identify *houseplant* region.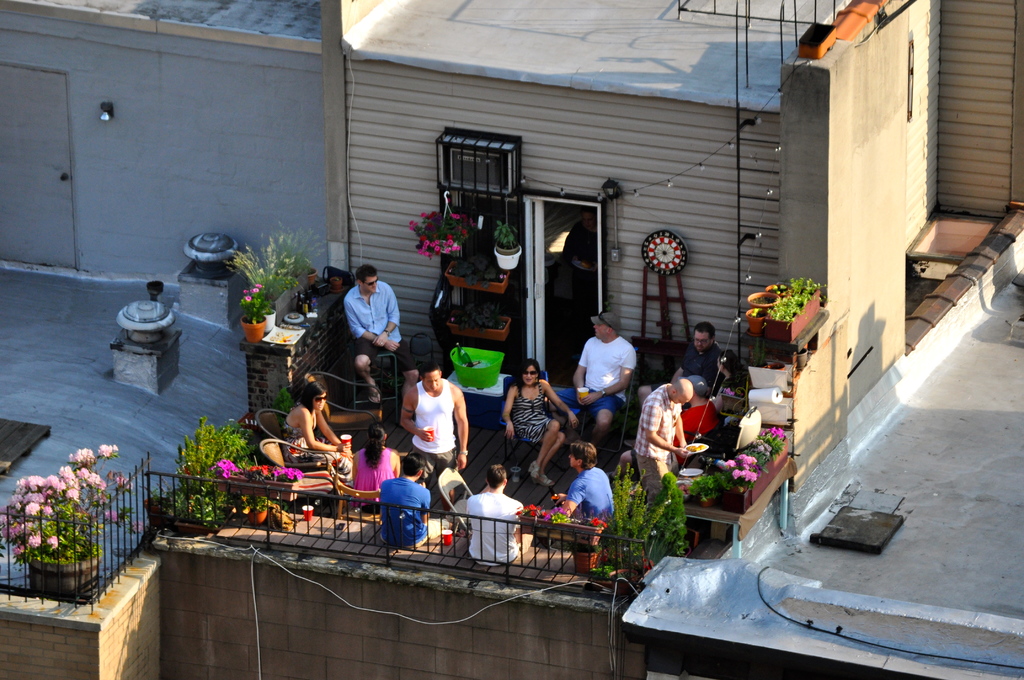
Region: (760,273,824,343).
